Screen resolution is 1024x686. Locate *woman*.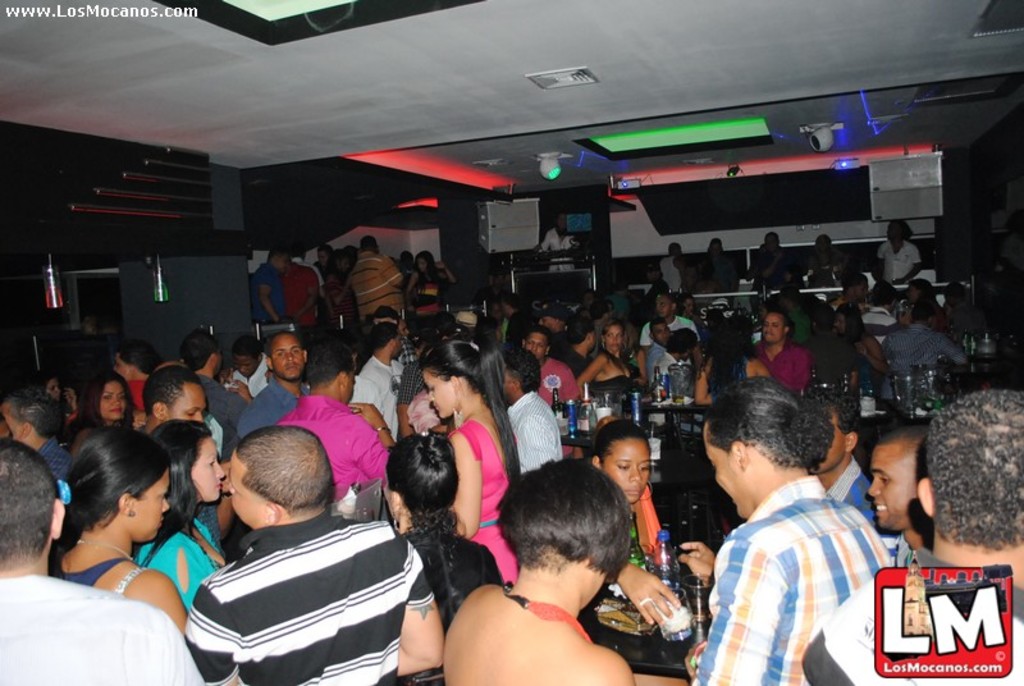
<box>694,314,771,404</box>.
